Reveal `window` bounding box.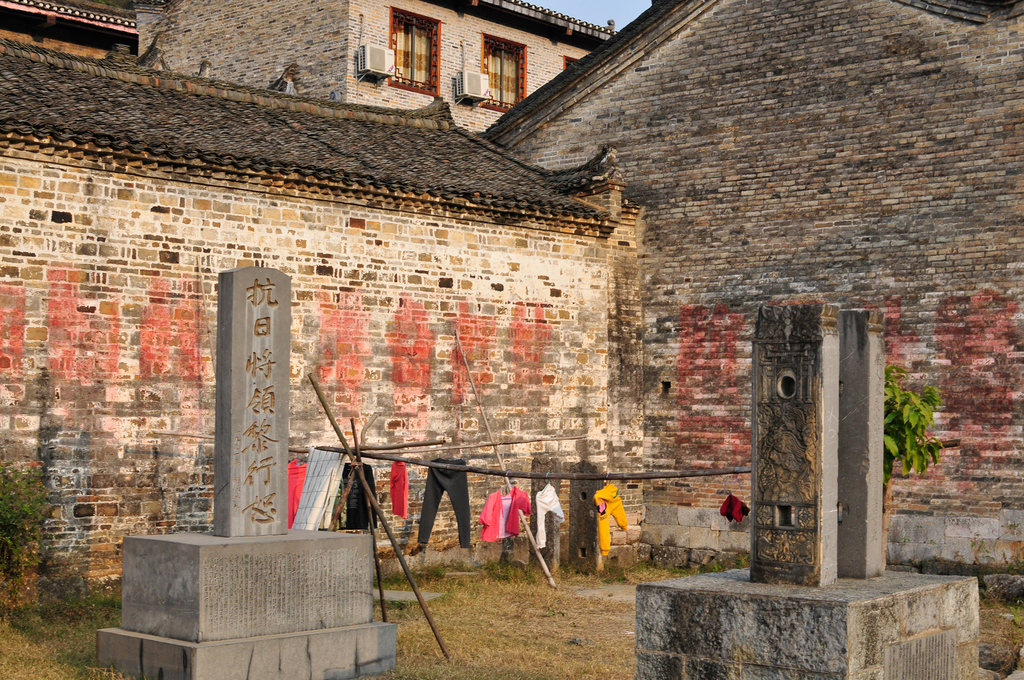
Revealed: bbox(474, 32, 531, 115).
